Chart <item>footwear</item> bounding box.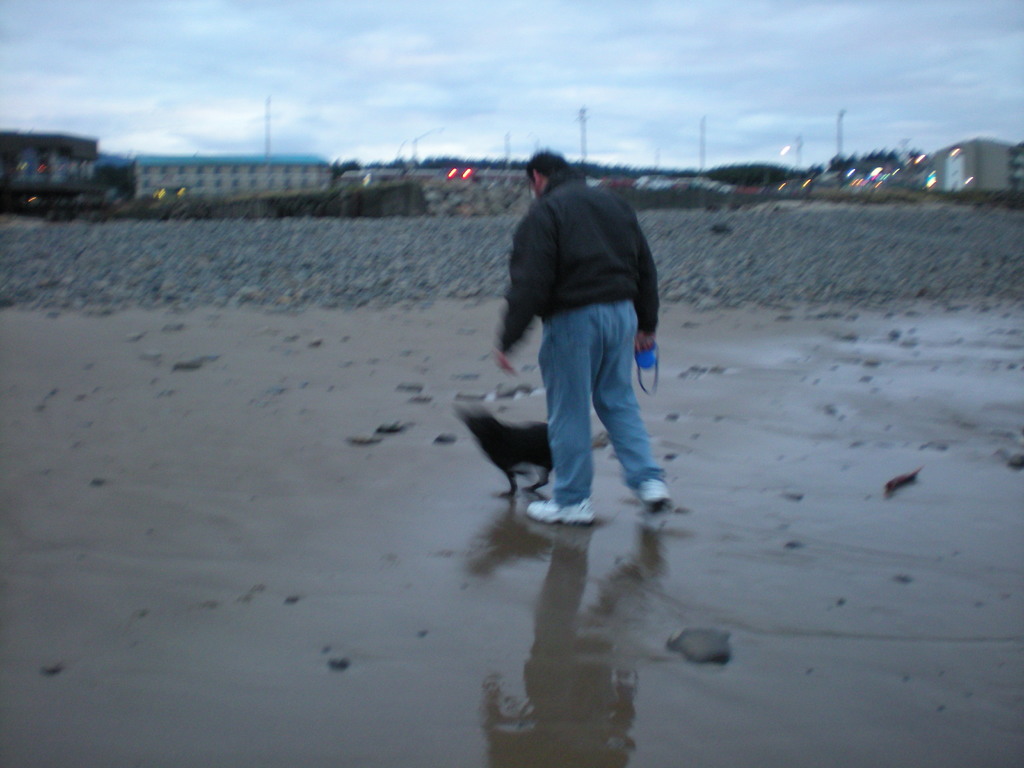
Charted: (left=529, top=494, right=597, bottom=526).
